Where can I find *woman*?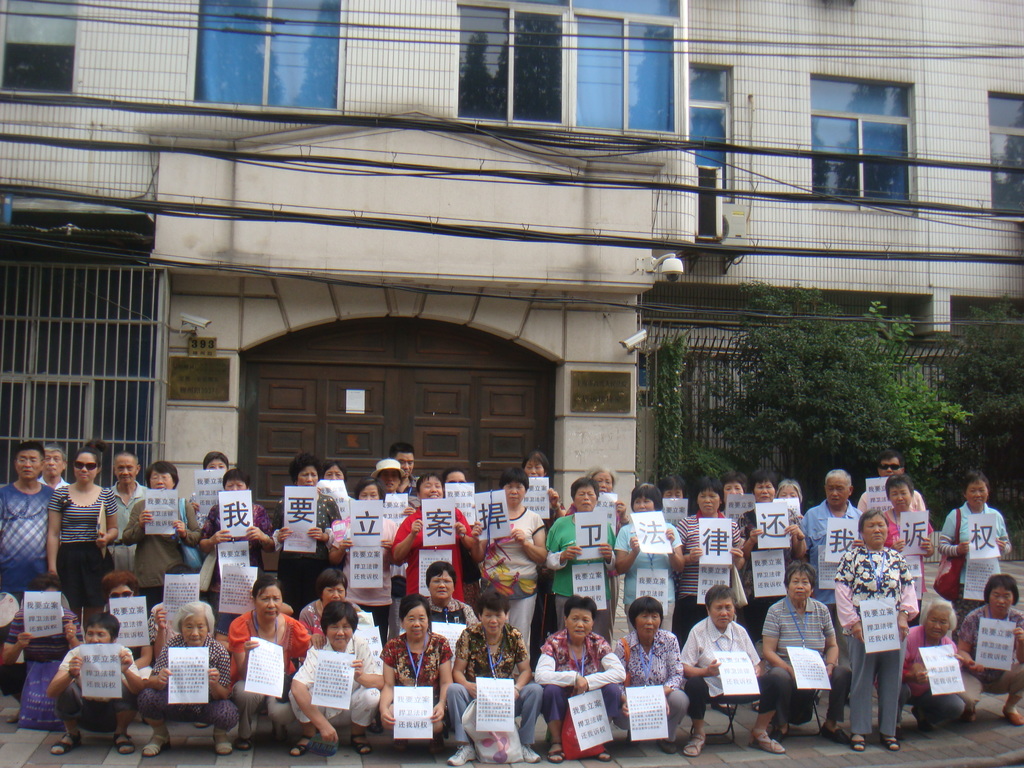
You can find it at (283, 596, 390, 758).
